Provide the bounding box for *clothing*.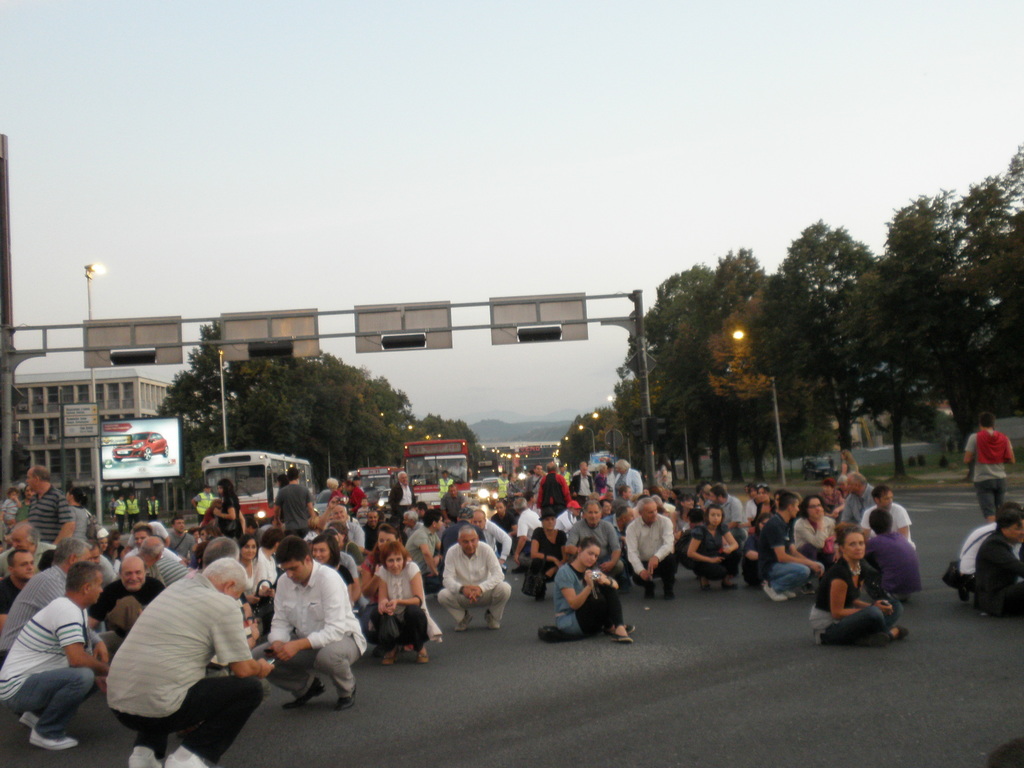
112, 500, 126, 530.
